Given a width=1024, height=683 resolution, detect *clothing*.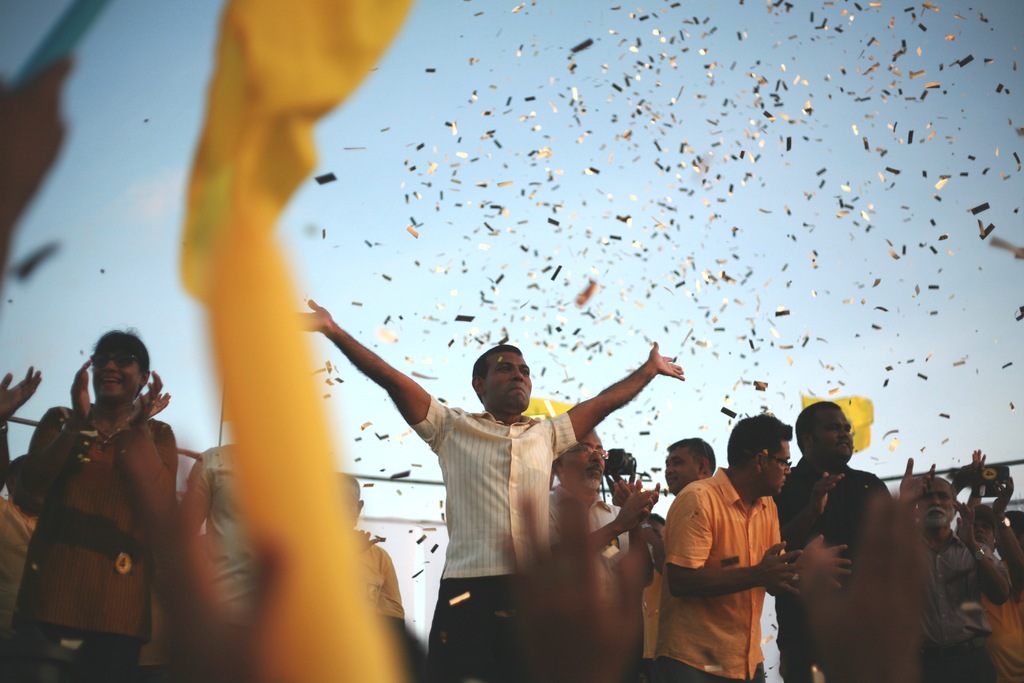
<region>666, 454, 796, 674</region>.
